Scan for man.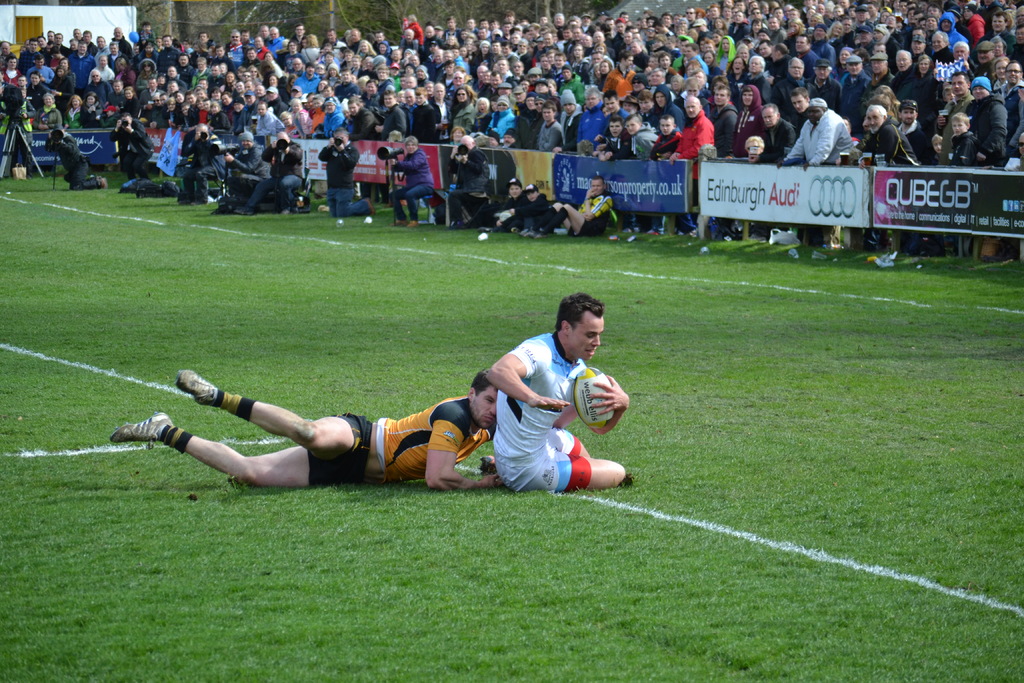
Scan result: locate(375, 90, 406, 151).
